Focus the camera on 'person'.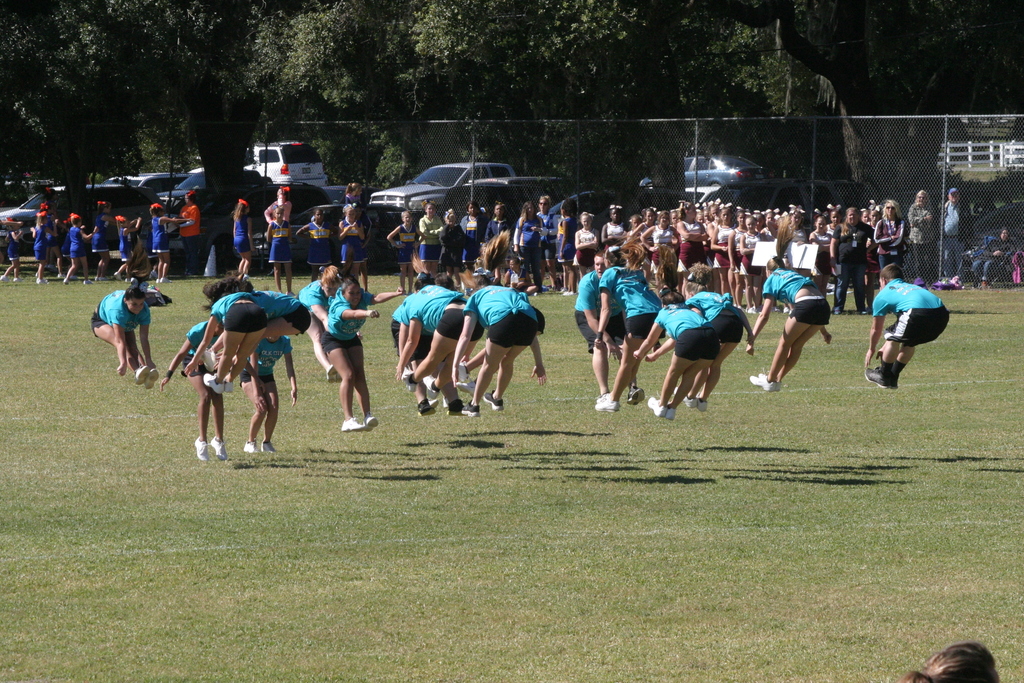
Focus region: [x1=156, y1=315, x2=244, y2=463].
